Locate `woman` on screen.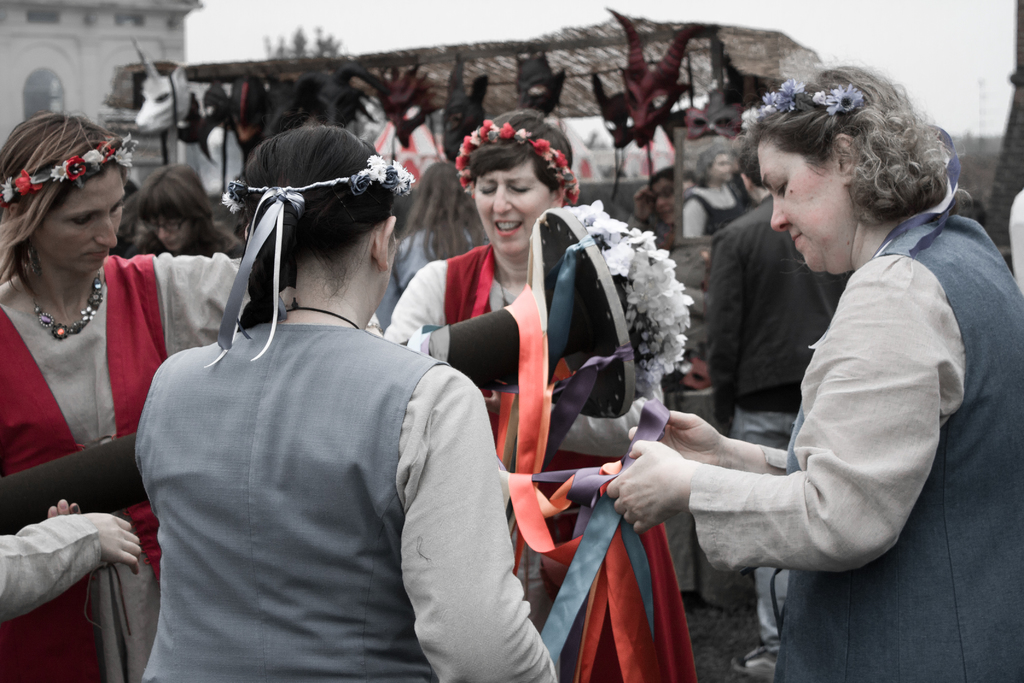
On screen at [x1=436, y1=88, x2=645, y2=682].
